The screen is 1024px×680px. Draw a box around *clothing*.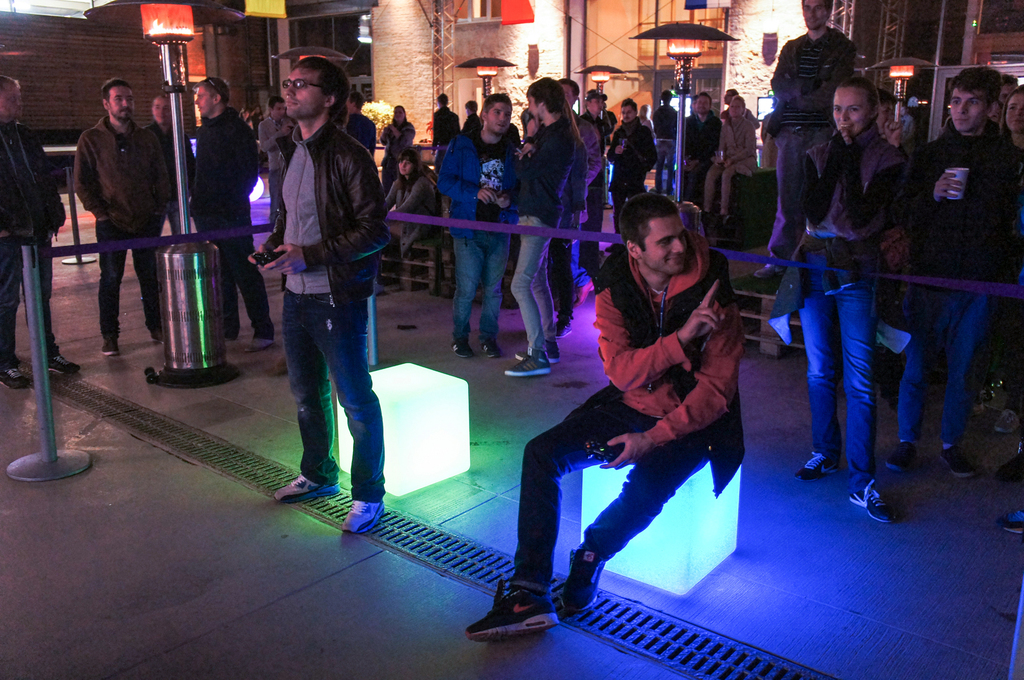
{"x1": 378, "y1": 115, "x2": 421, "y2": 177}.
